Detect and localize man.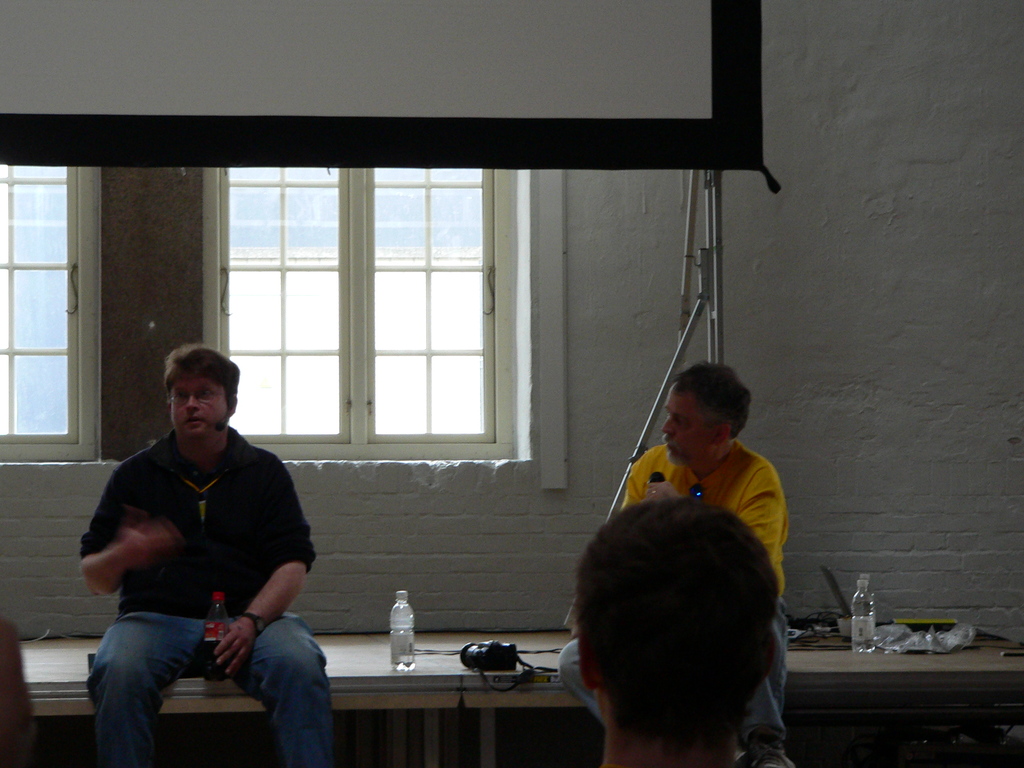
Localized at Rect(573, 491, 785, 767).
